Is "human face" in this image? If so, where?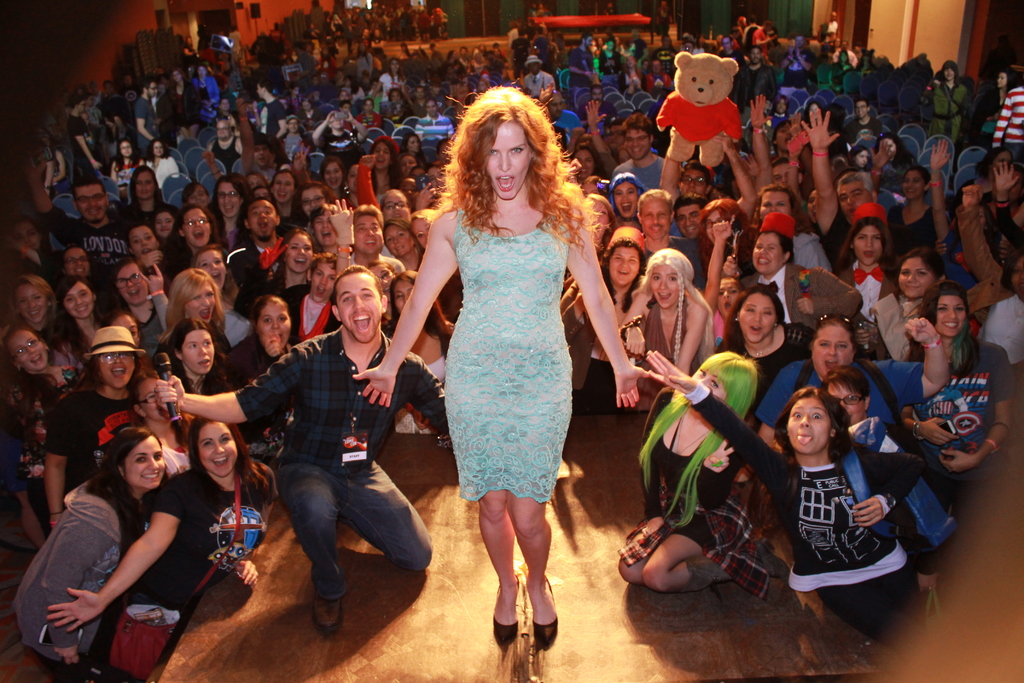
Yes, at (x1=339, y1=272, x2=376, y2=340).
